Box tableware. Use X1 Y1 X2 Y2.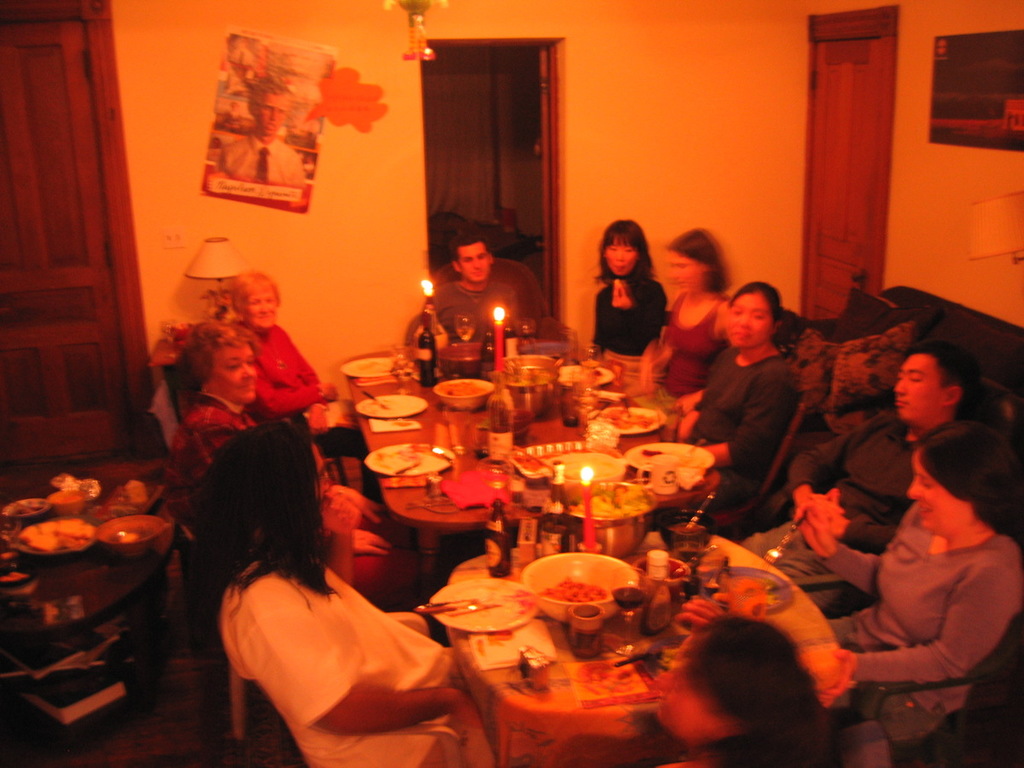
4 498 55 517.
